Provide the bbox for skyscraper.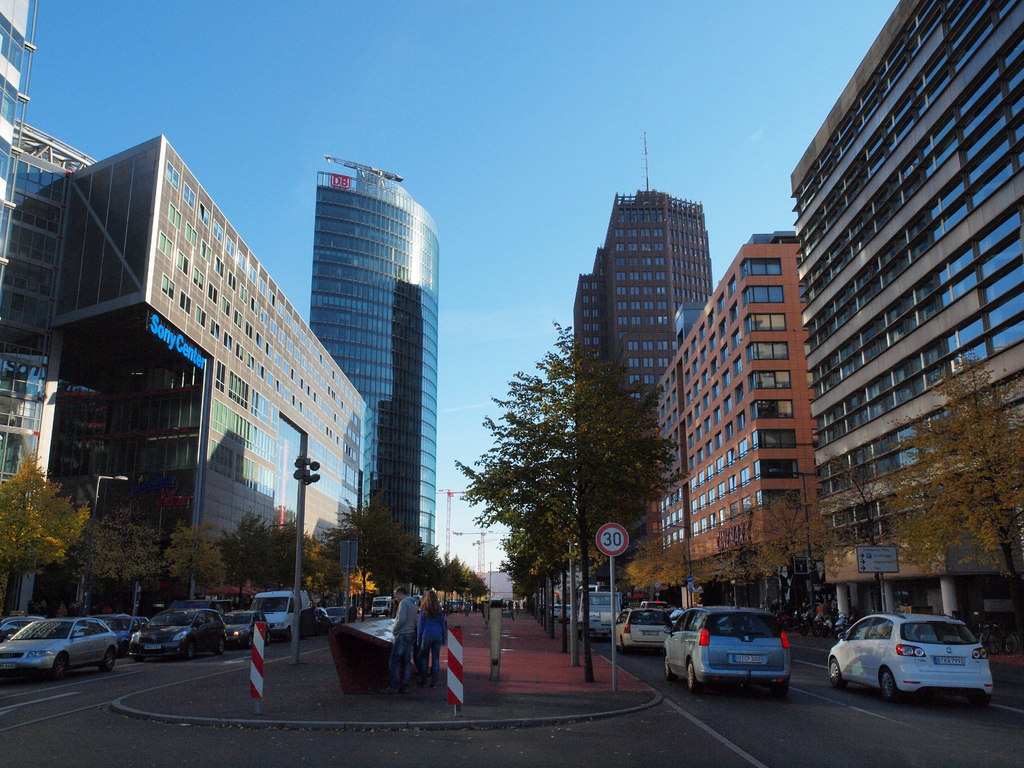
[308, 155, 440, 547].
